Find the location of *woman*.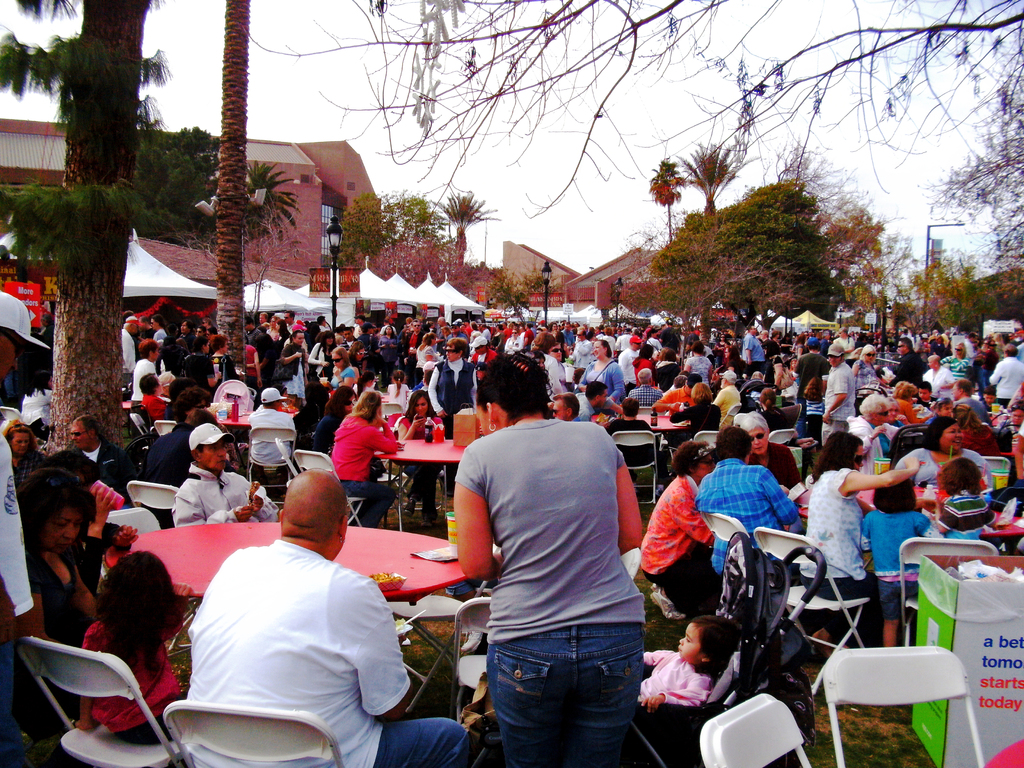
Location: <bbox>503, 328, 527, 351</bbox>.
